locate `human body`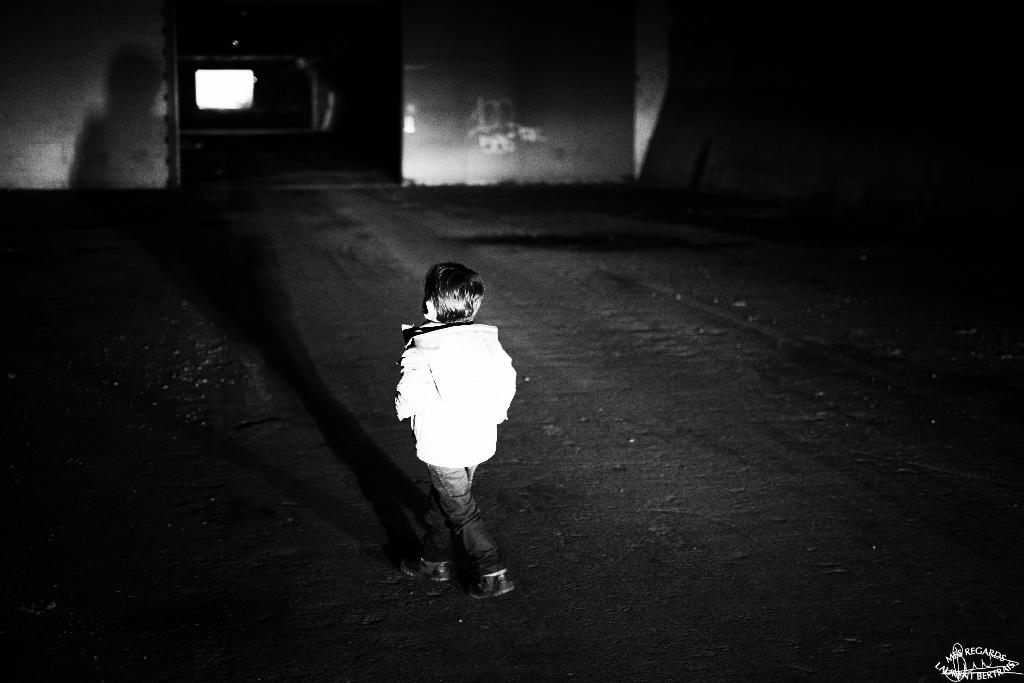
Rect(390, 264, 517, 597)
